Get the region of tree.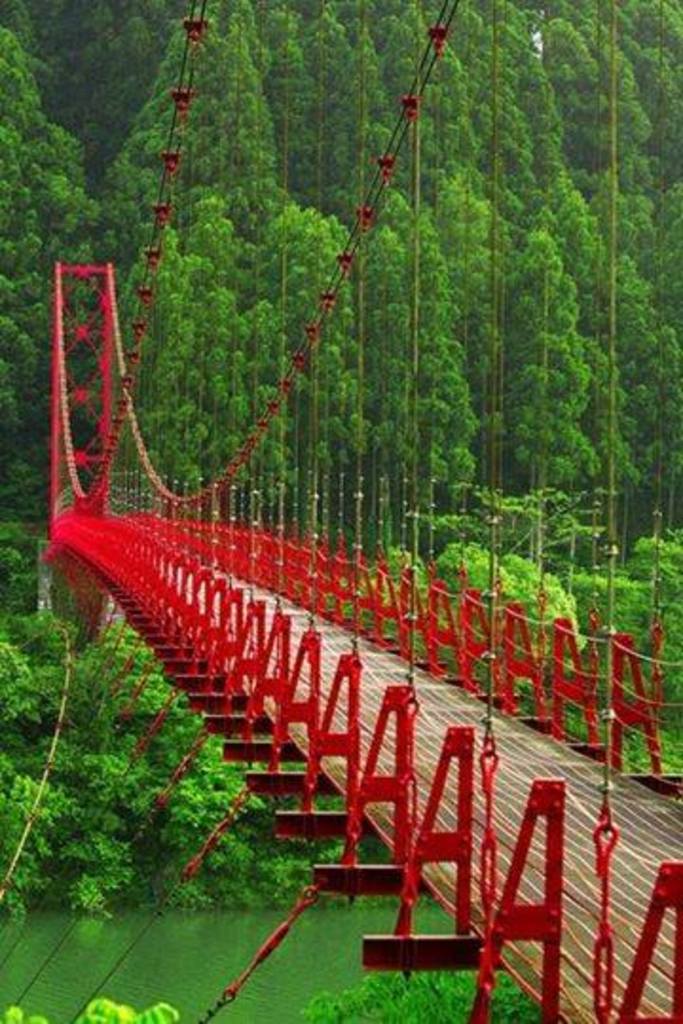
(101,0,264,220).
